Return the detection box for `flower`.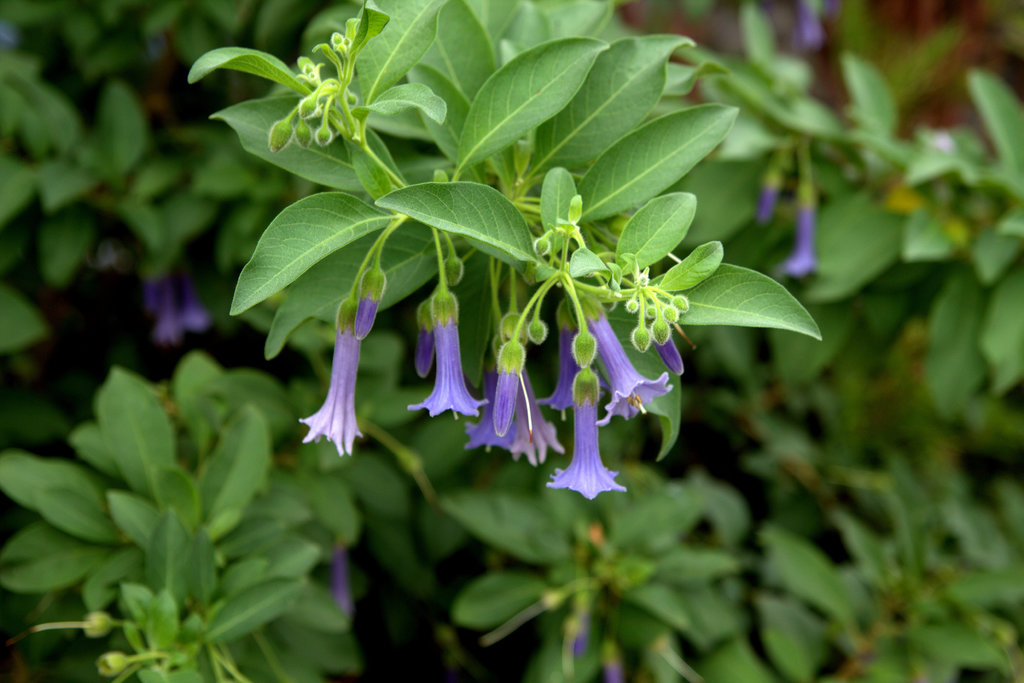
{"left": 784, "top": 198, "right": 810, "bottom": 278}.
